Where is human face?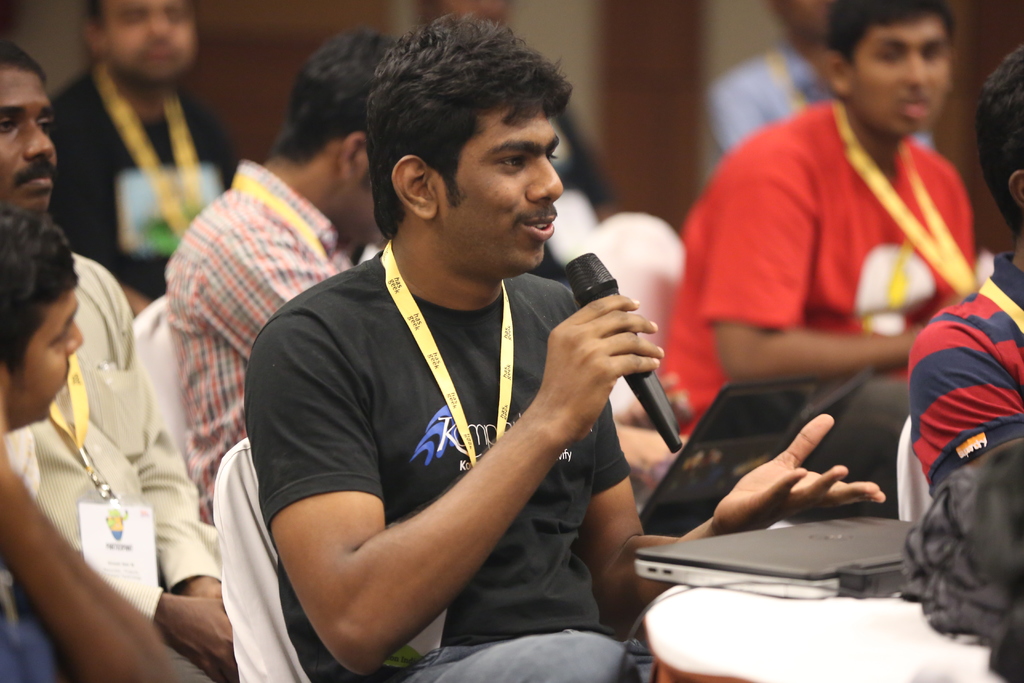
box=[0, 64, 61, 213].
